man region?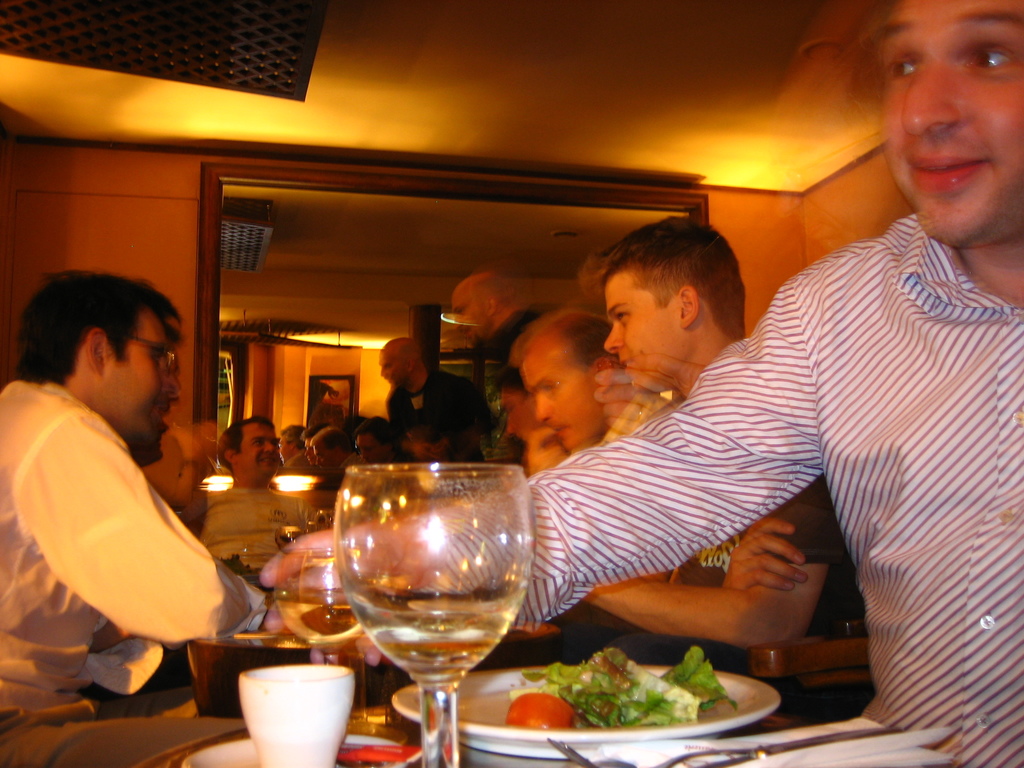
box=[268, 426, 307, 480]
